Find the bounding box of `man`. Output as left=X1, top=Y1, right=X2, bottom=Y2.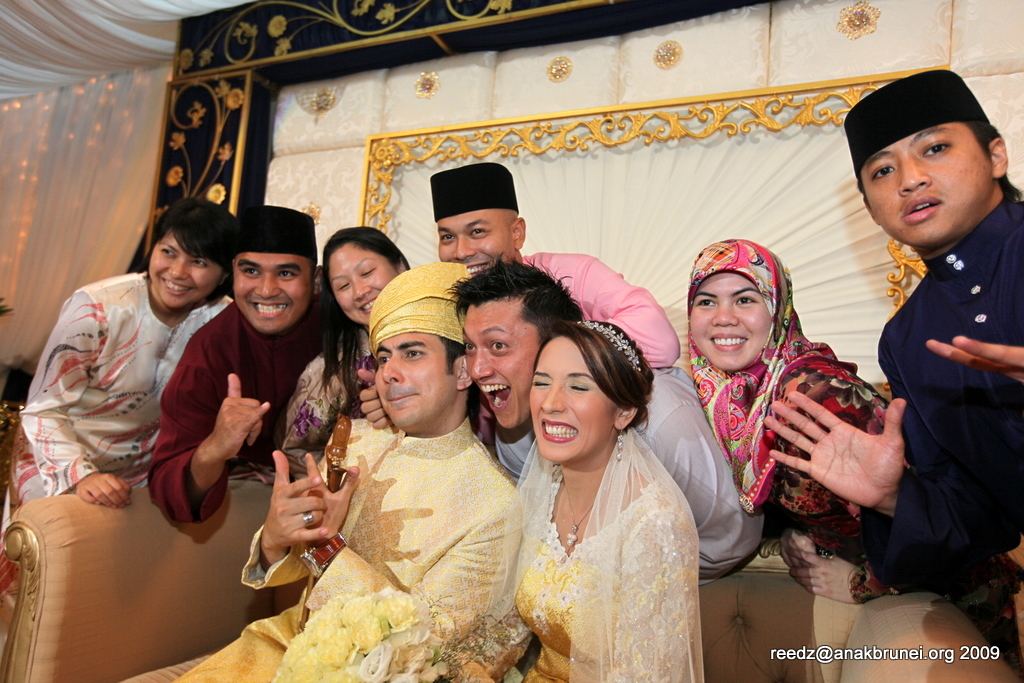
left=352, top=164, right=680, bottom=426.
